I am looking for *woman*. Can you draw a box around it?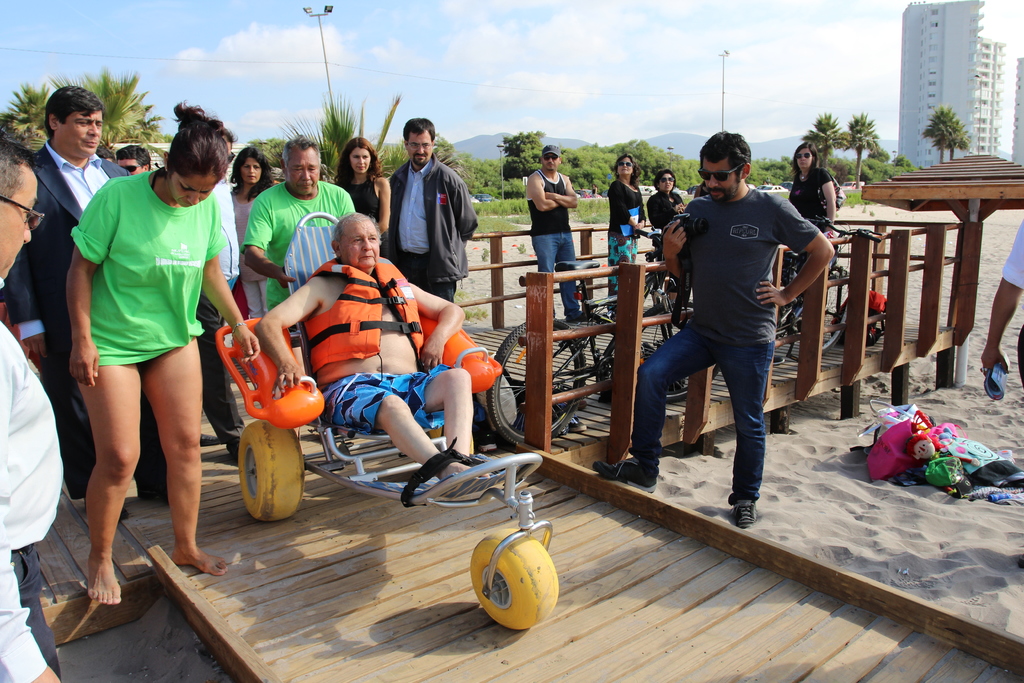
Sure, the bounding box is locate(647, 168, 685, 229).
